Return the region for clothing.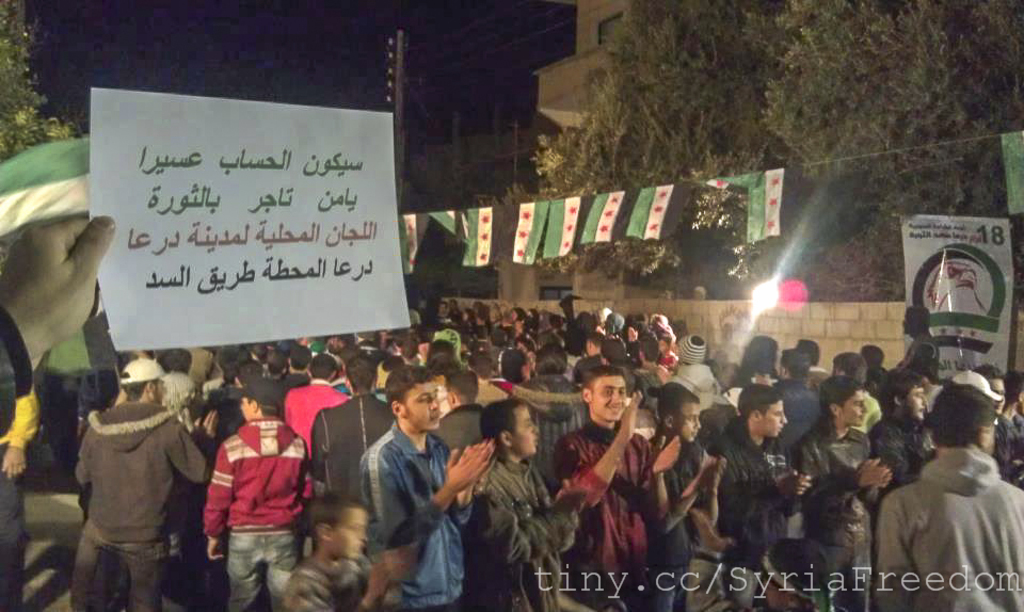
detection(354, 414, 471, 611).
